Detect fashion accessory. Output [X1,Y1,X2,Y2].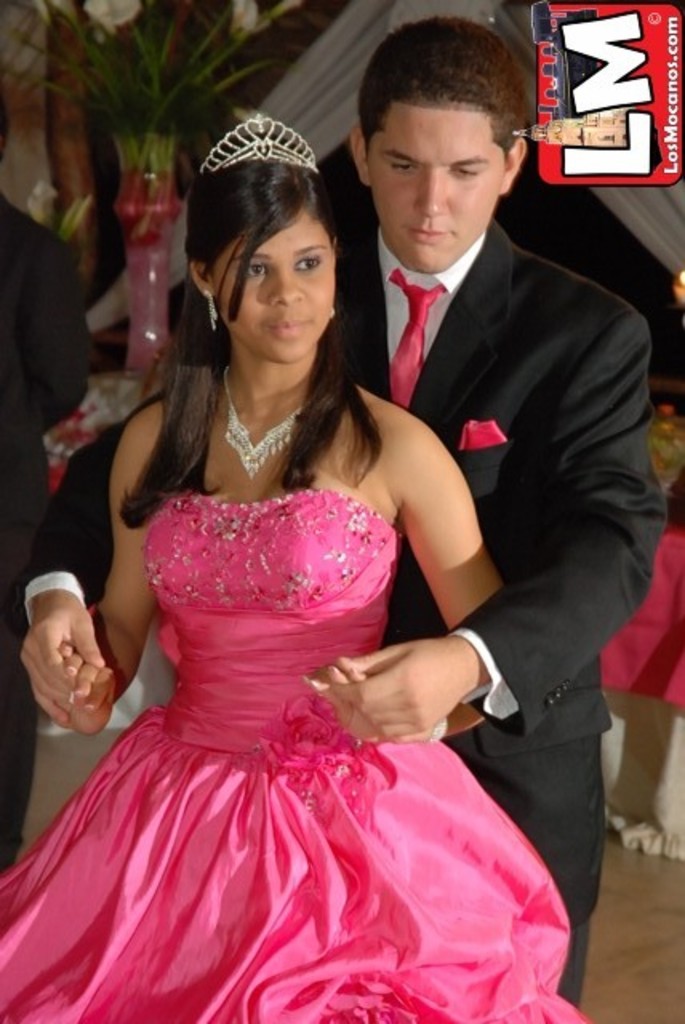
[205,285,222,331].
